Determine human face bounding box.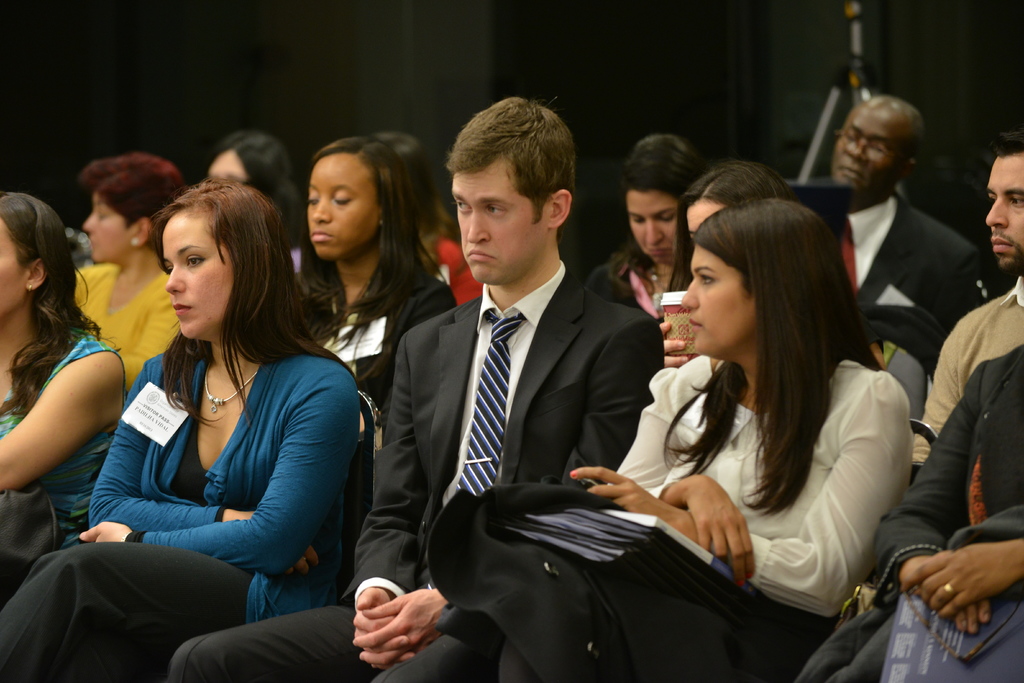
Determined: x1=0 y1=218 x2=24 y2=314.
